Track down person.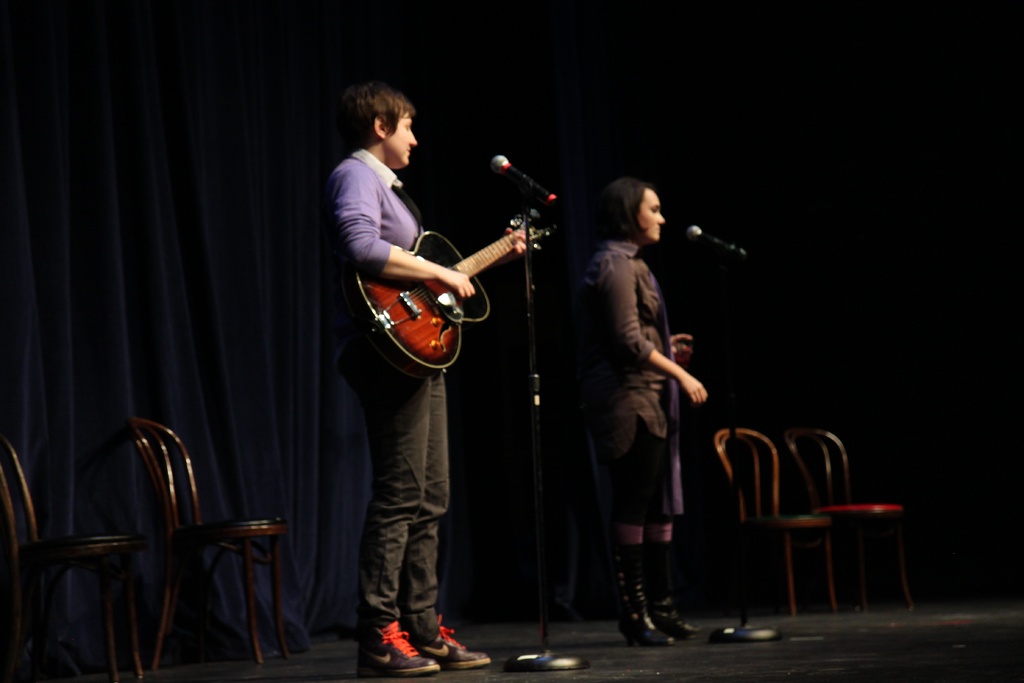
Tracked to locate(326, 81, 532, 677).
